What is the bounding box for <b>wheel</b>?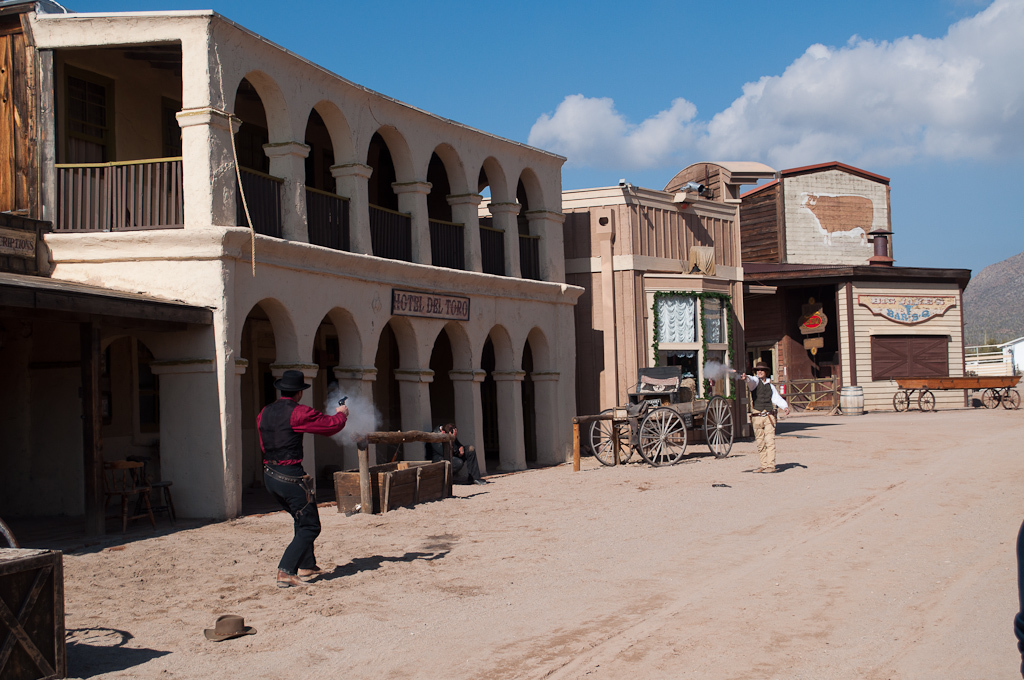
box=[887, 391, 909, 416].
